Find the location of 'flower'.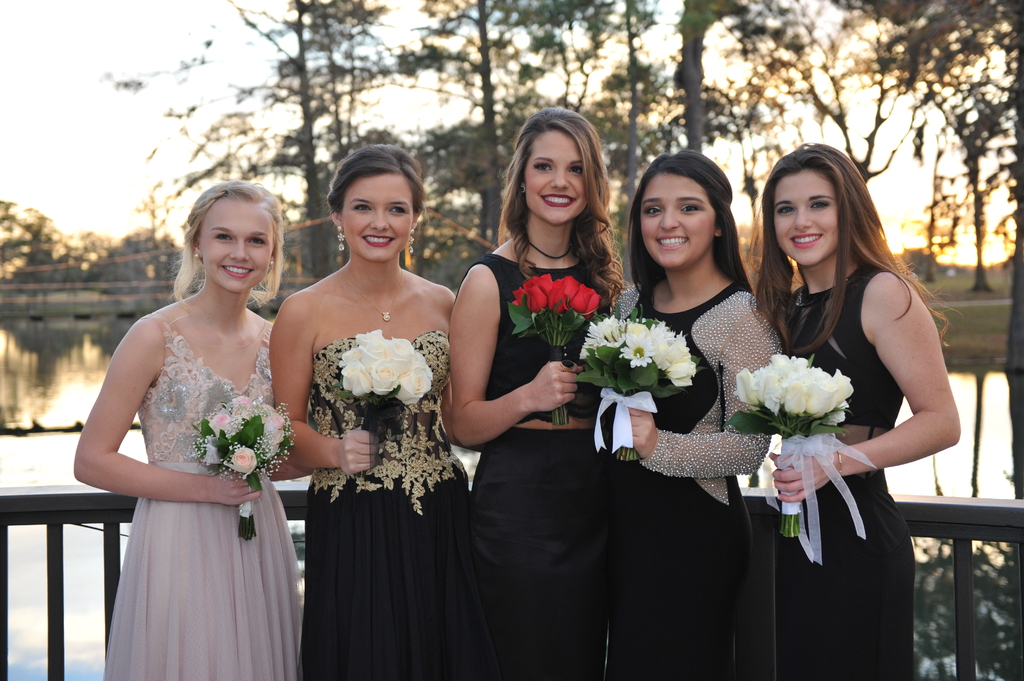
Location: bbox(260, 403, 279, 415).
